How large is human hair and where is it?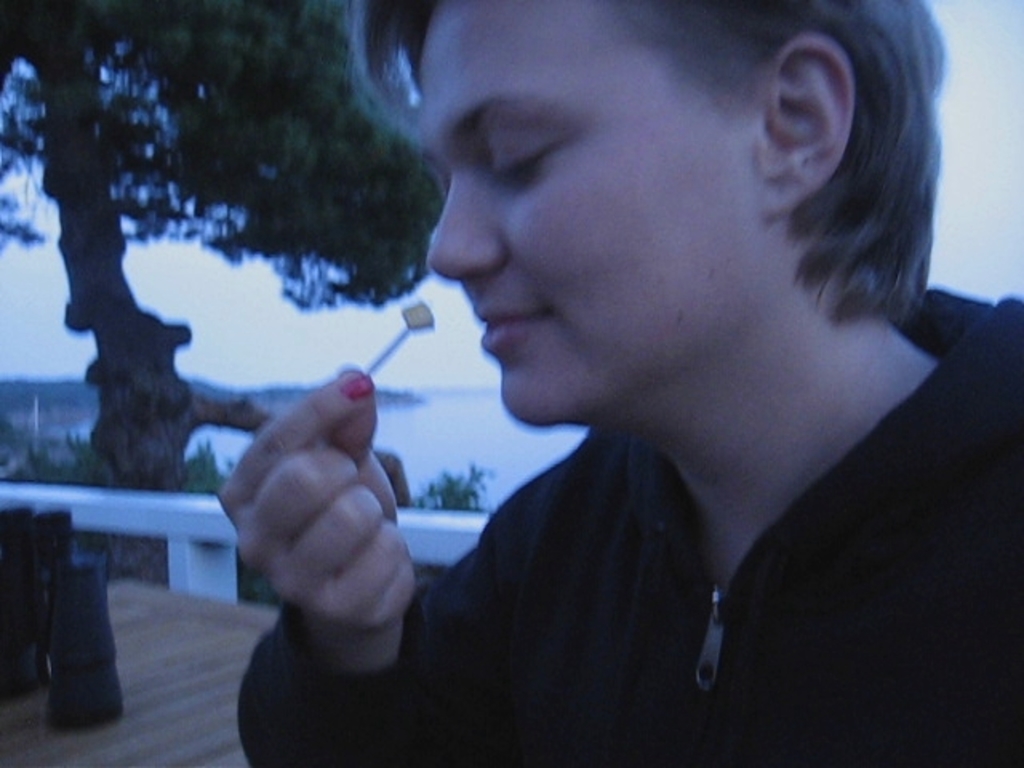
Bounding box: 414, 0, 974, 376.
